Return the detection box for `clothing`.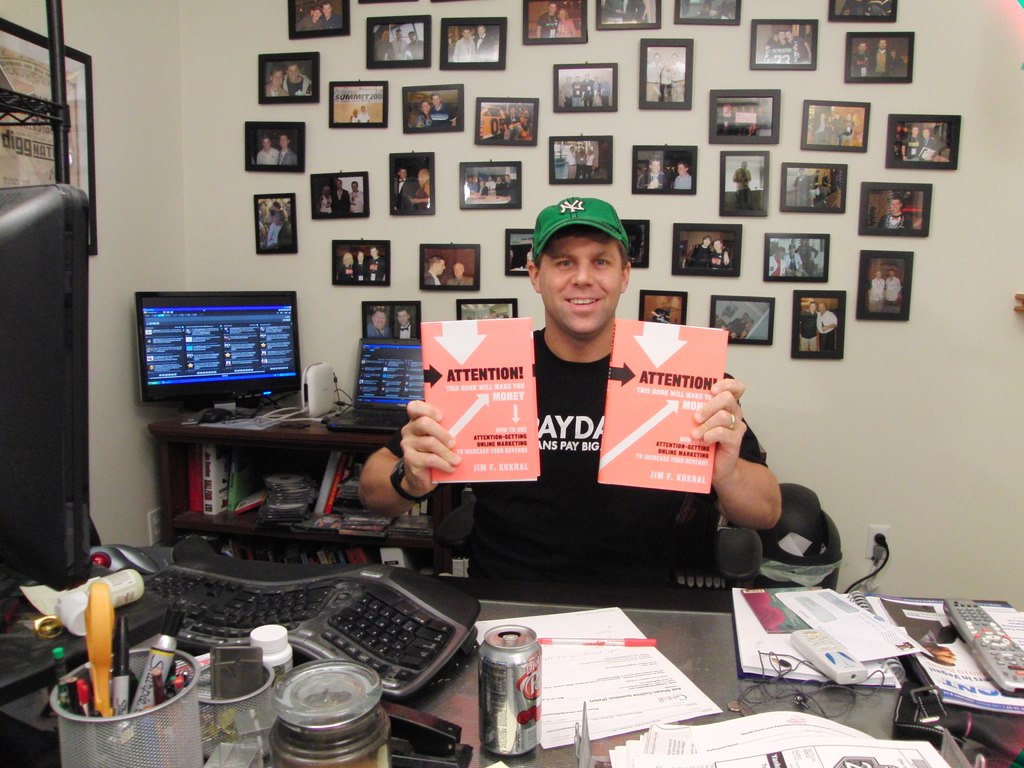
[left=451, top=275, right=472, bottom=286].
